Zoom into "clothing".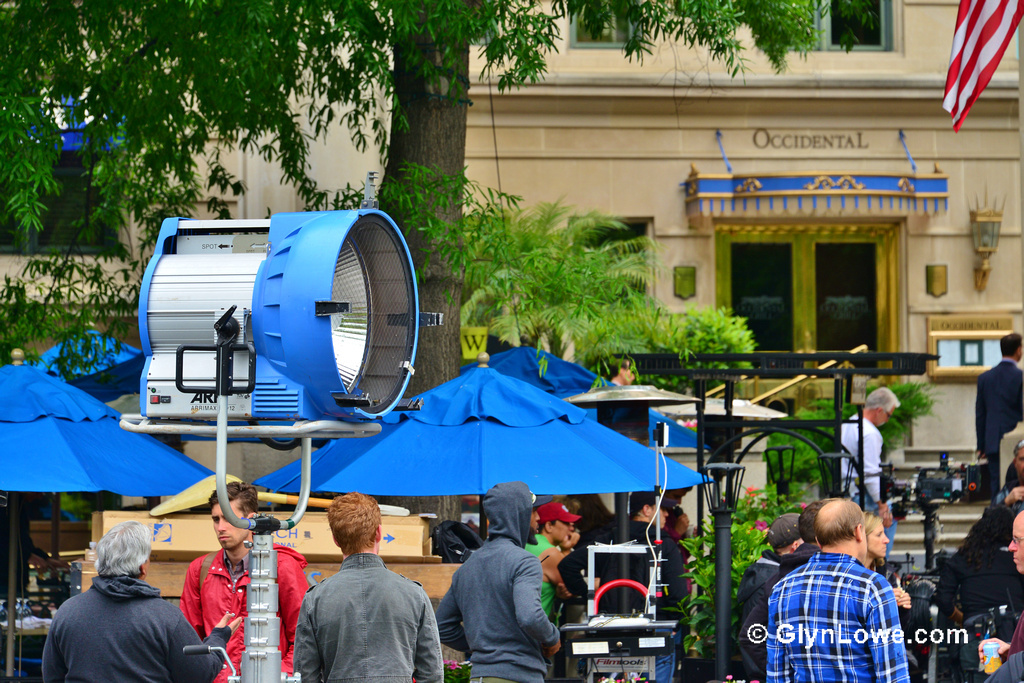
Zoom target: bbox=(950, 502, 1023, 611).
